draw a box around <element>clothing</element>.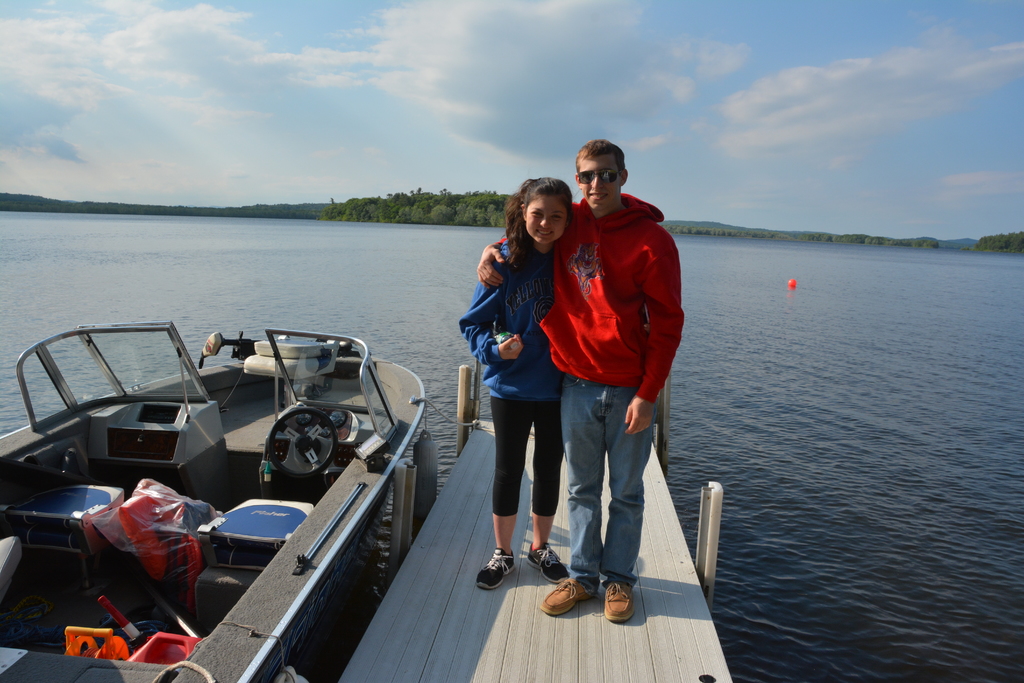
l=456, t=226, r=571, b=516.
